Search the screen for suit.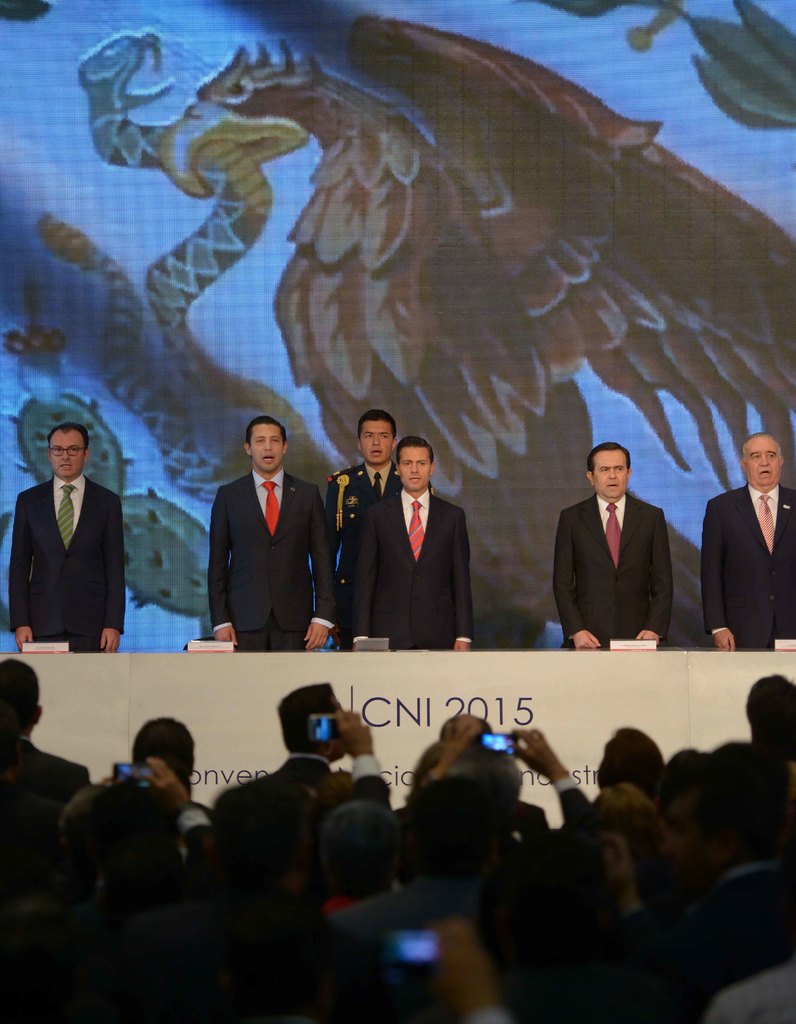
Found at l=703, t=484, r=795, b=650.
